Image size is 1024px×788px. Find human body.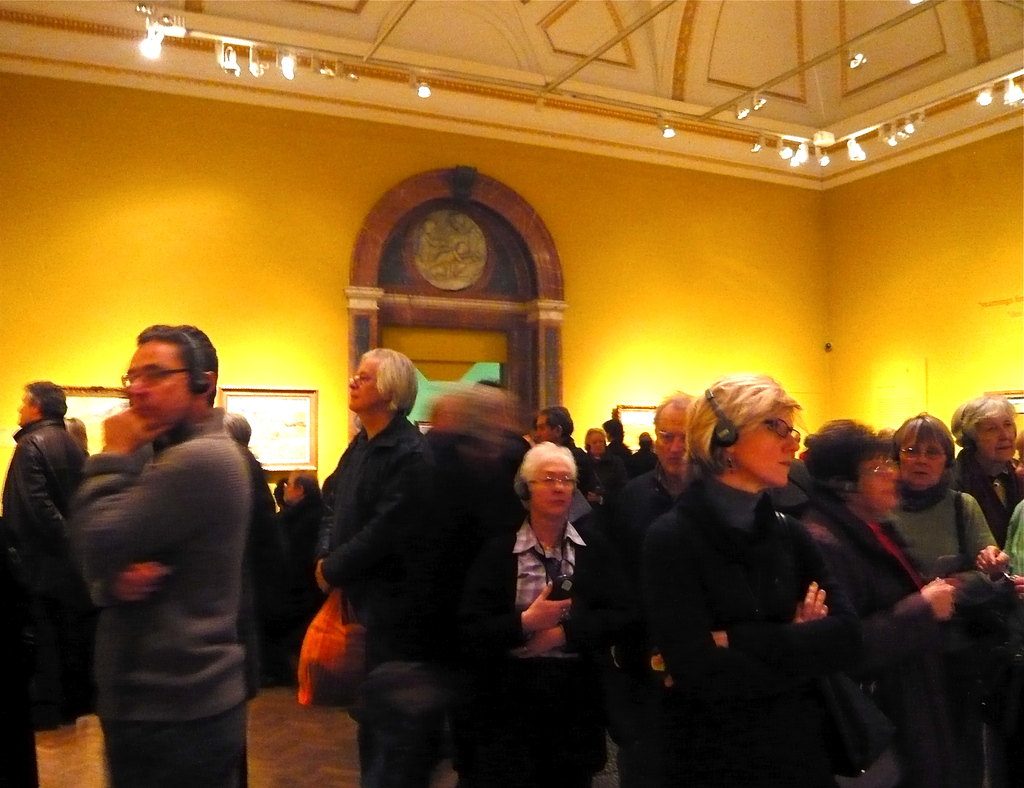
region(261, 493, 332, 693).
